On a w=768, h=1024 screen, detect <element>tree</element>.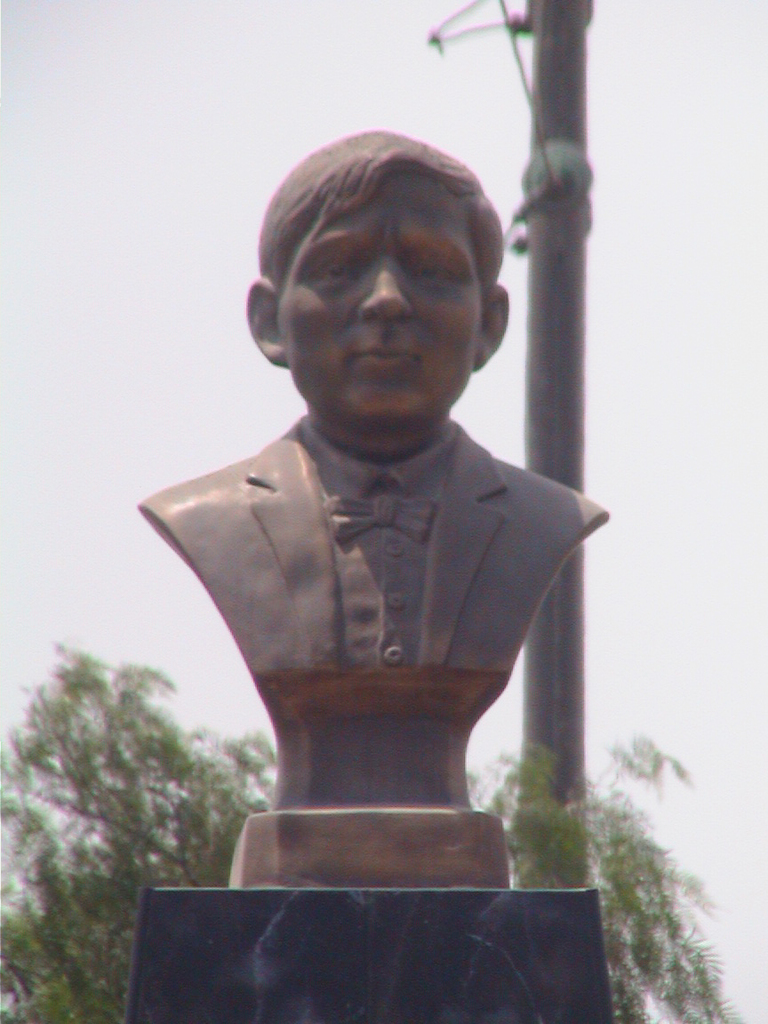
<region>0, 644, 728, 1023</region>.
